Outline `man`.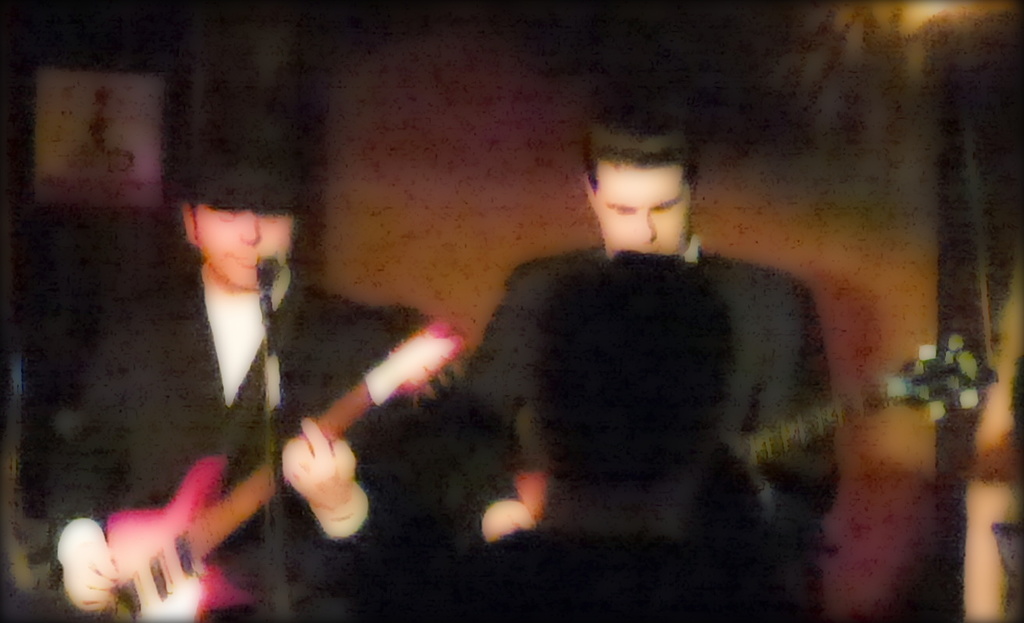
Outline: x1=35, y1=116, x2=503, y2=622.
